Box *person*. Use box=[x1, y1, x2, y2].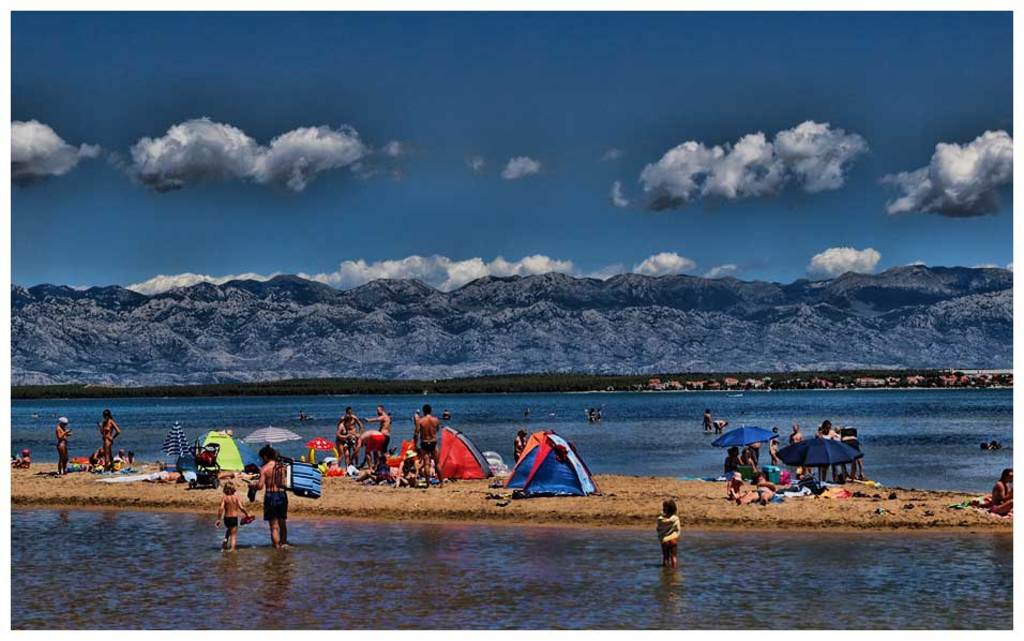
box=[701, 407, 712, 433].
